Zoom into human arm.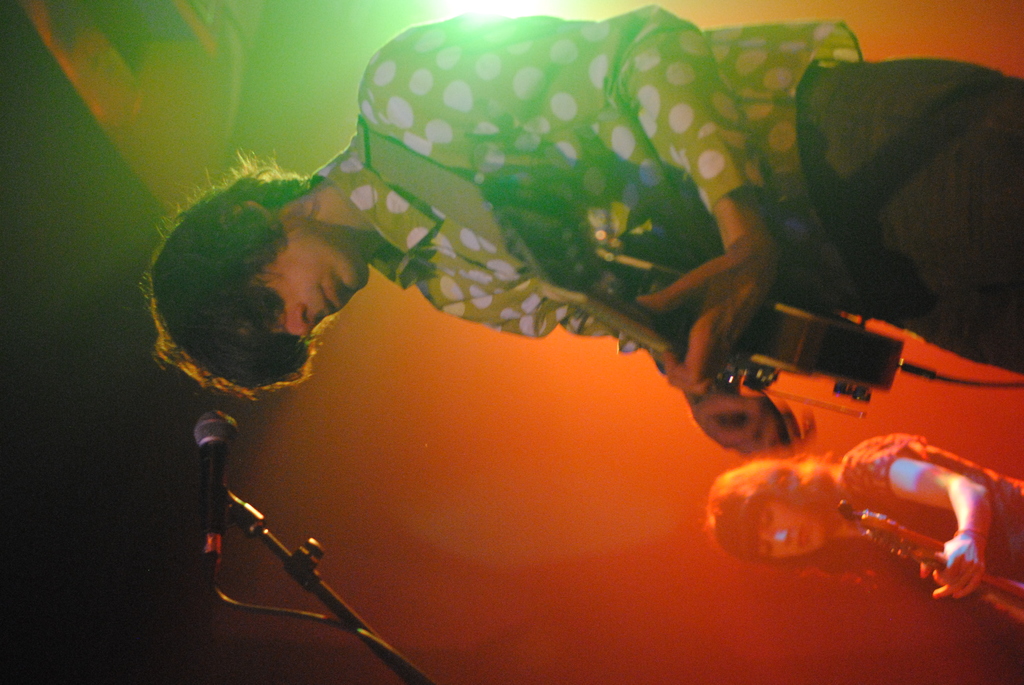
Zoom target: bbox=[427, 287, 811, 468].
